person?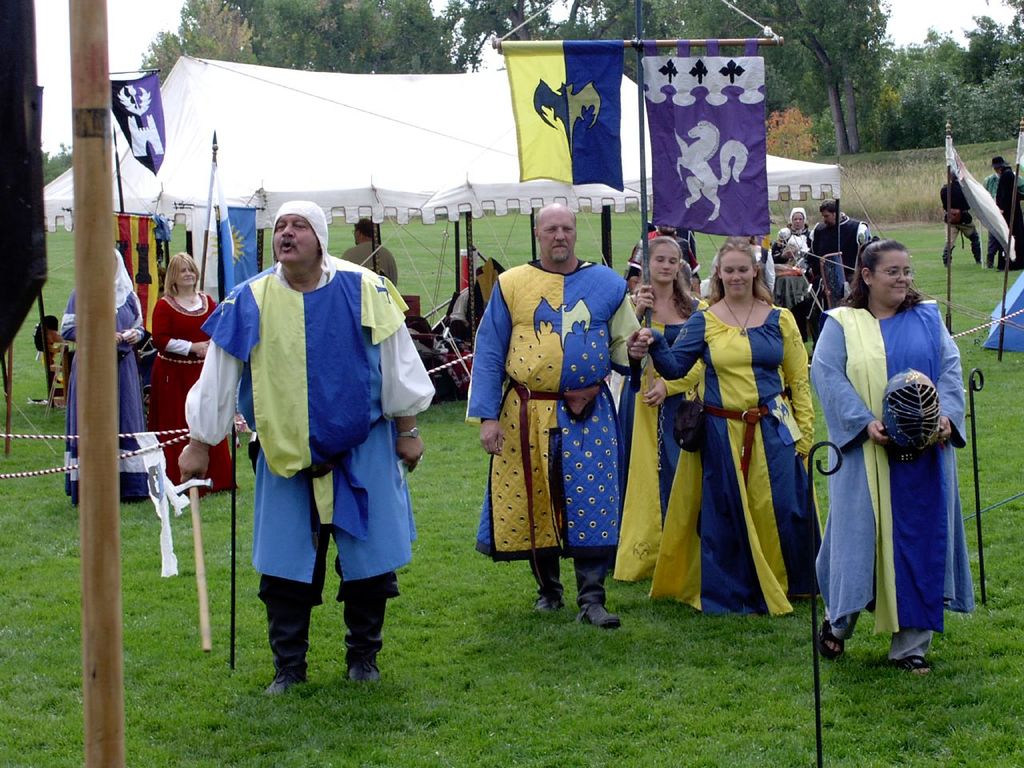
rect(938, 165, 982, 266)
